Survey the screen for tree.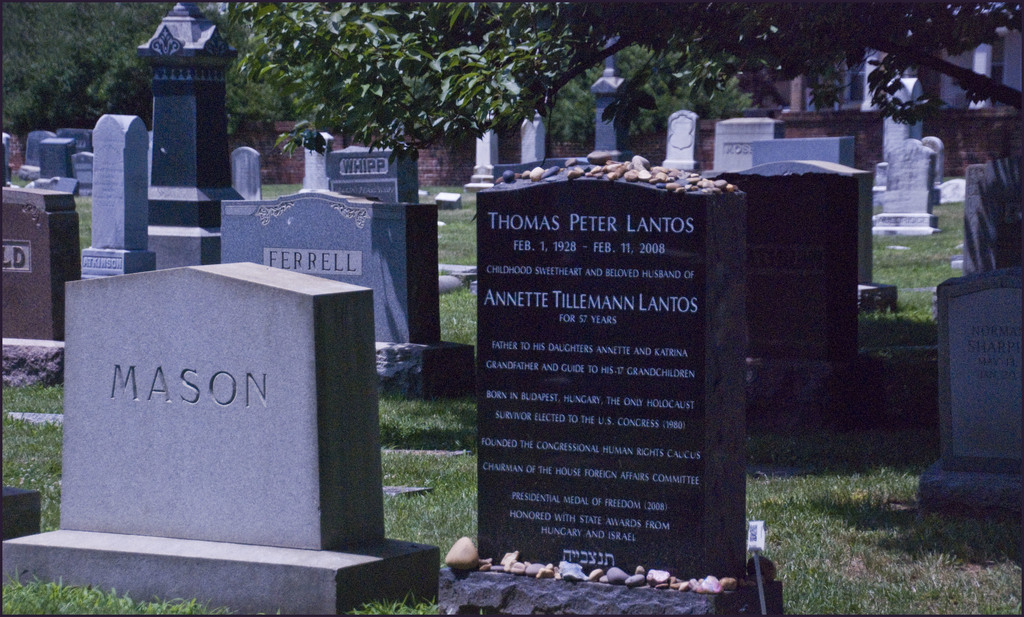
Survey found: [234, 0, 1023, 150].
